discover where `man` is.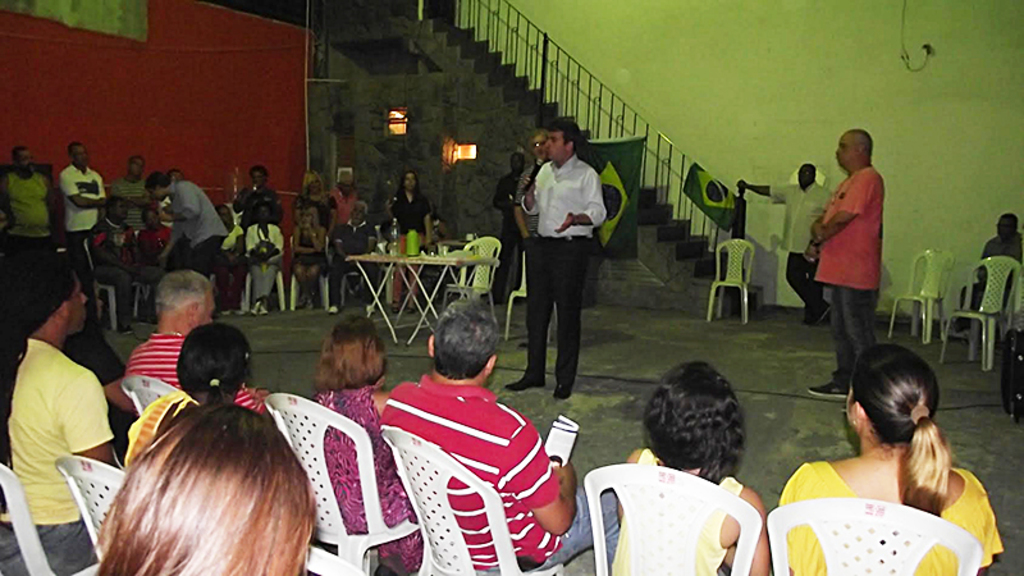
Discovered at 511,123,604,401.
